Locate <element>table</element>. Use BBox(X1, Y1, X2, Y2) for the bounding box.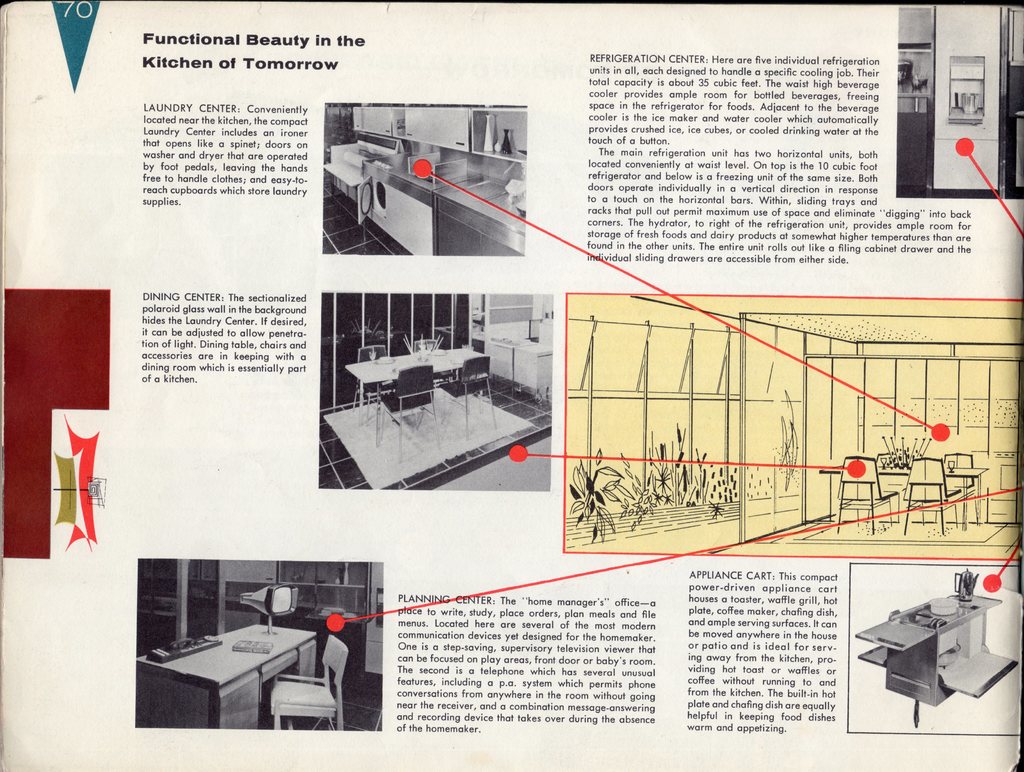
BBox(857, 592, 1020, 728).
